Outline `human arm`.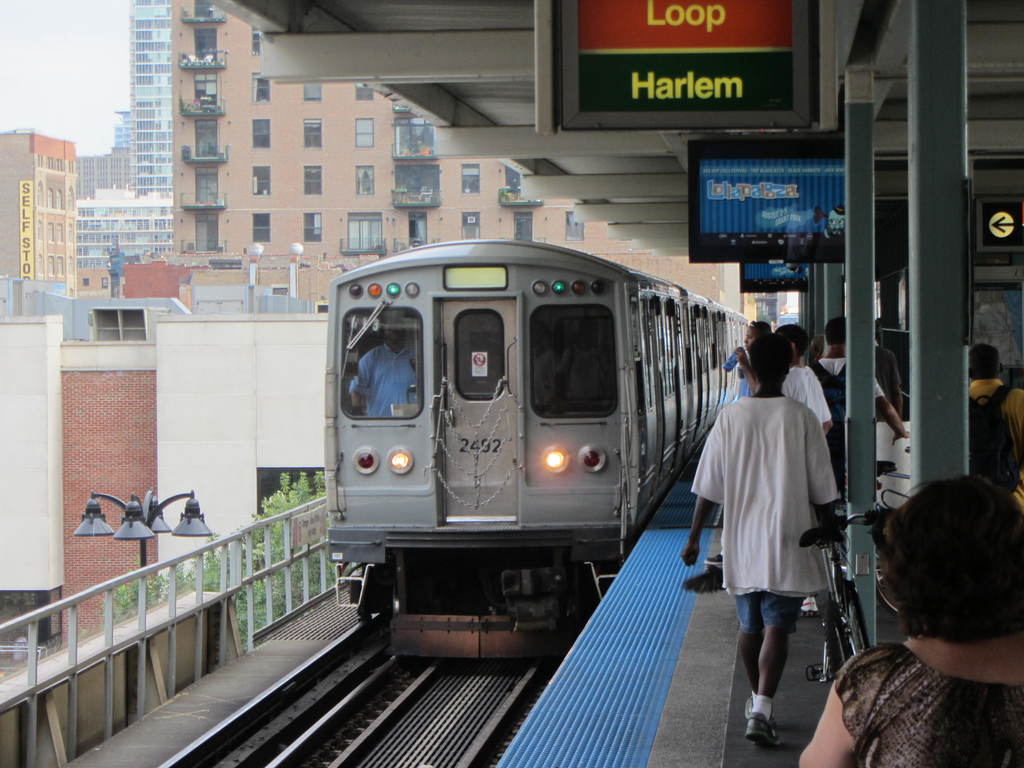
Outline: {"x1": 870, "y1": 363, "x2": 913, "y2": 450}.
